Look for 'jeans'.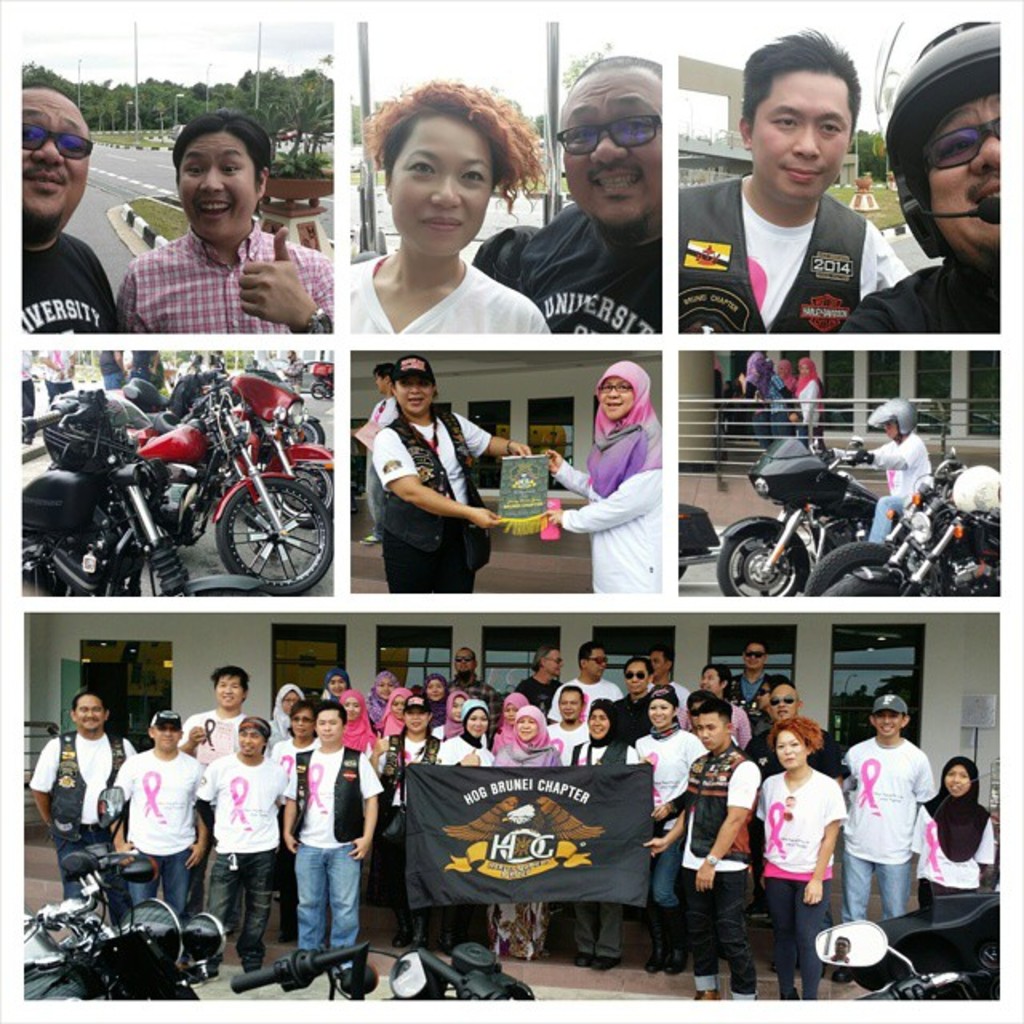
Found: box=[45, 382, 75, 402].
